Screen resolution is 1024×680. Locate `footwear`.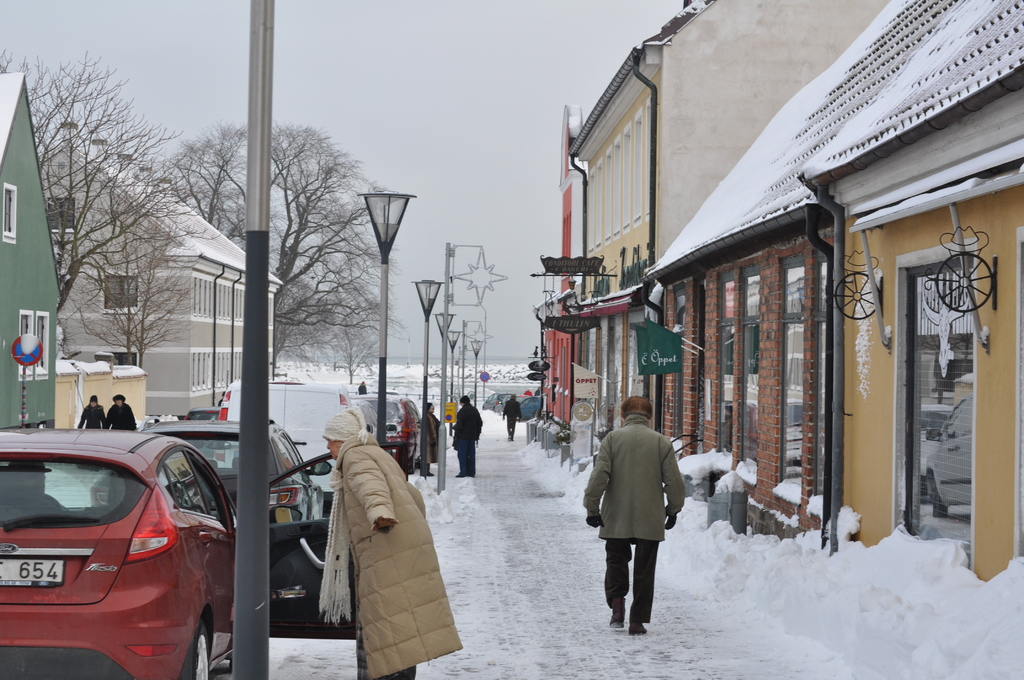
locate(426, 471, 434, 476).
